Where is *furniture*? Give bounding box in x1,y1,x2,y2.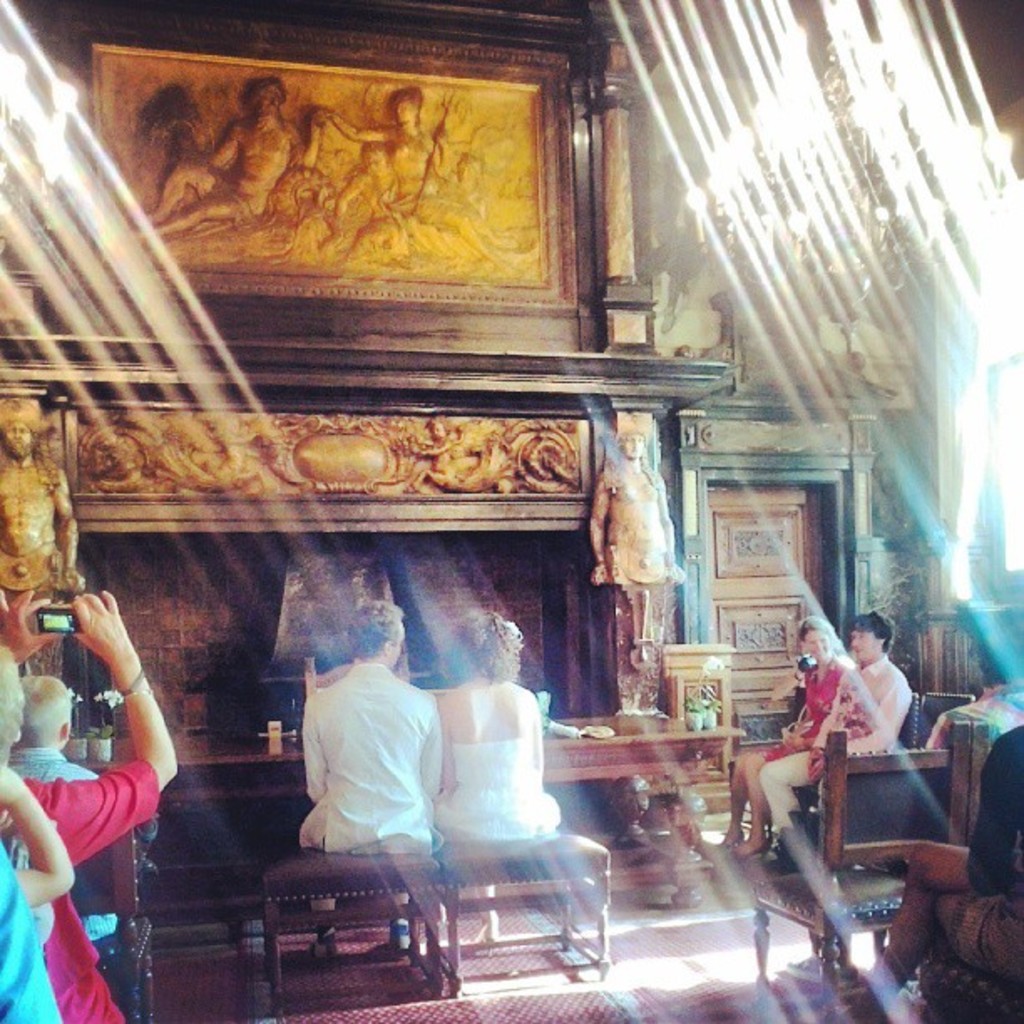
917,955,1022,1021.
